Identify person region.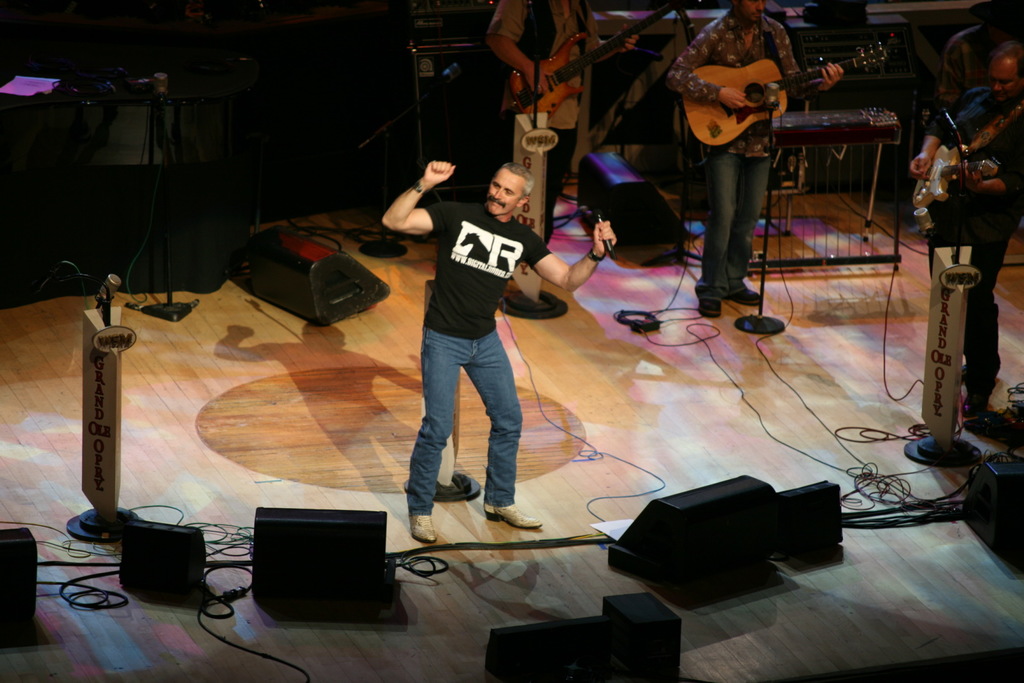
Region: (left=483, top=0, right=637, bottom=240).
